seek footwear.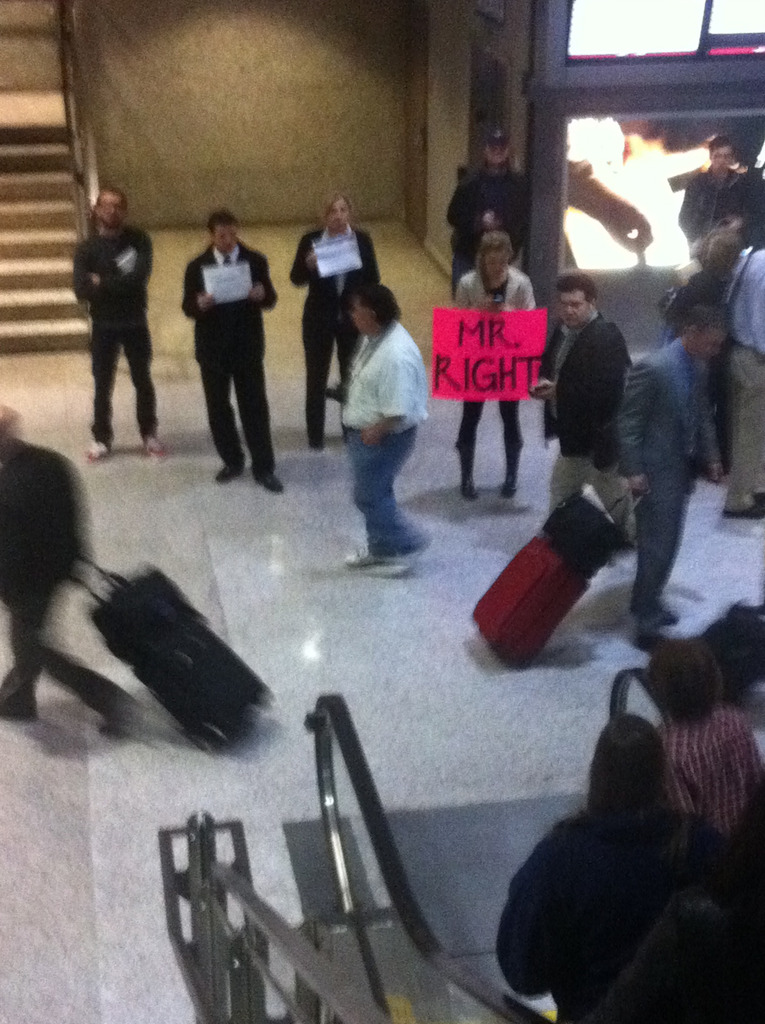
[x1=250, y1=459, x2=288, y2=492].
